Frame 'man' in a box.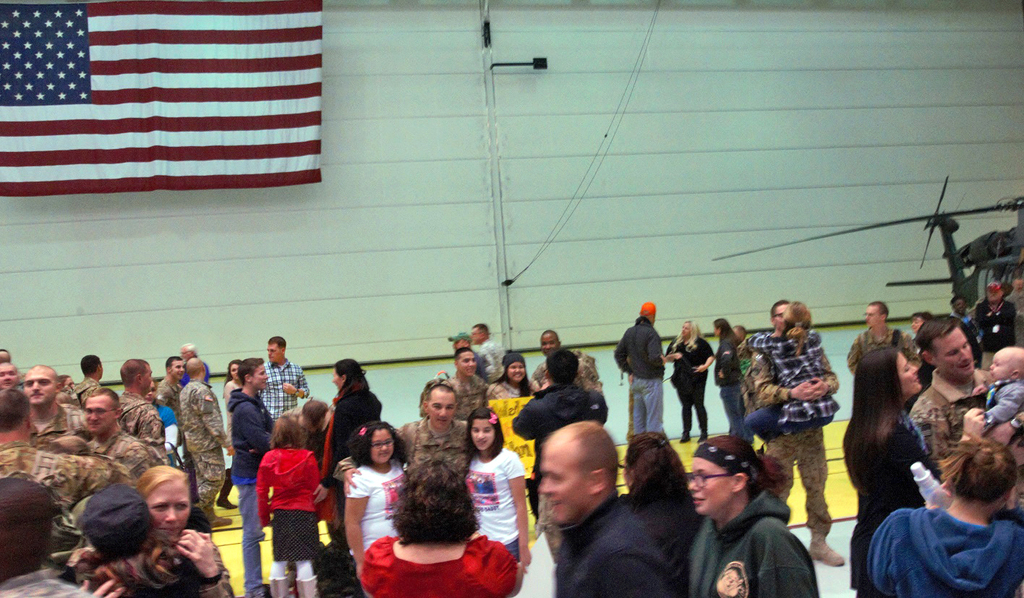
locate(472, 324, 505, 383).
